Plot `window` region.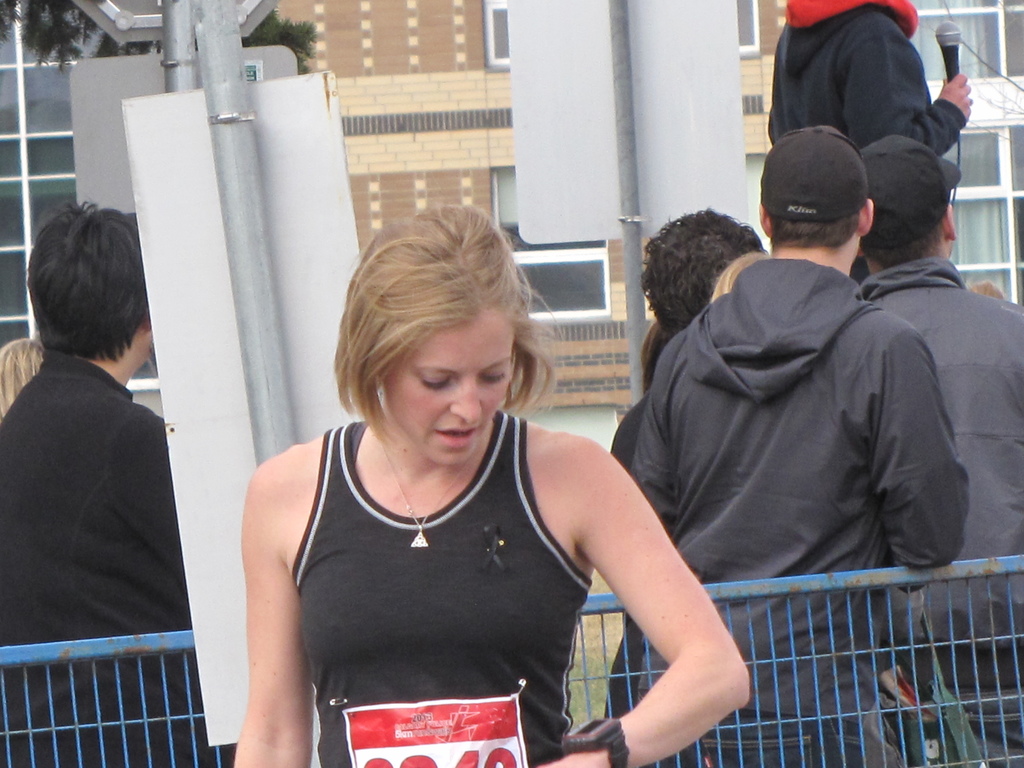
Plotted at 907/0/1023/310.
